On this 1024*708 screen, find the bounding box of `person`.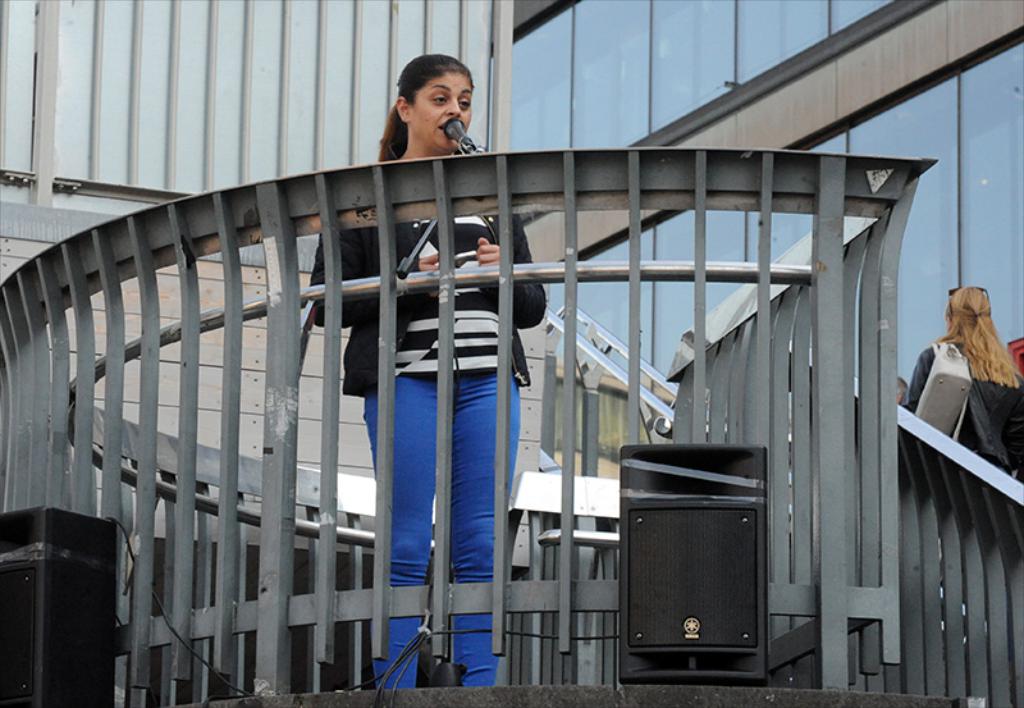
Bounding box: <region>905, 283, 1023, 487</region>.
